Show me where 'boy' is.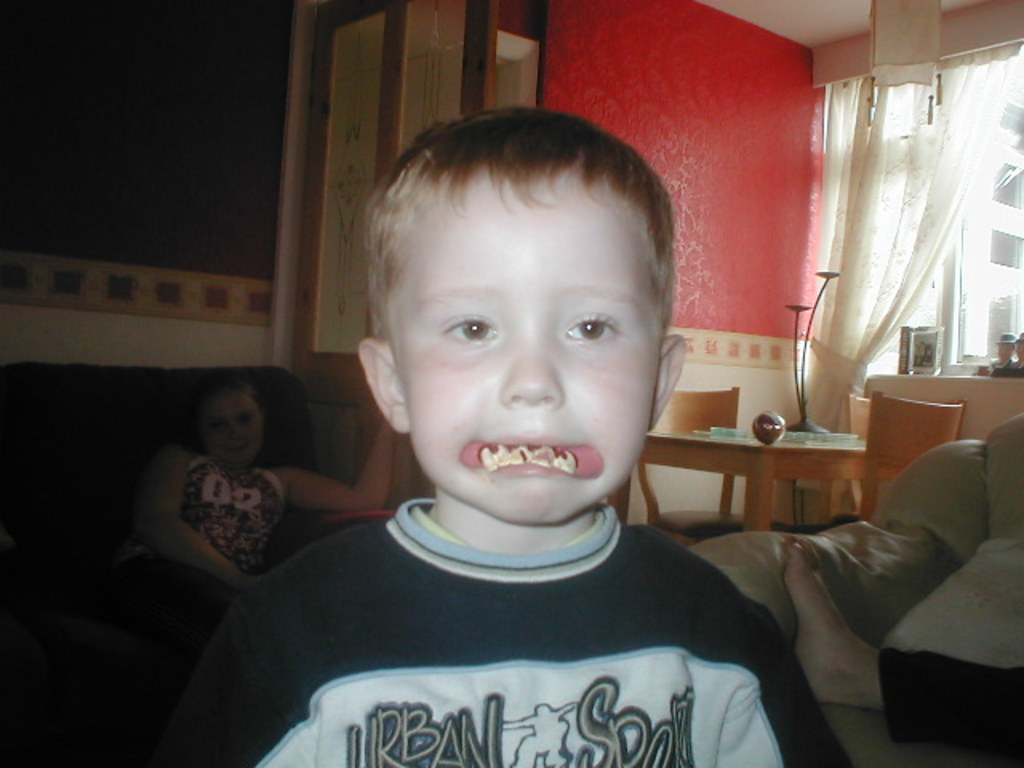
'boy' is at region(155, 107, 846, 766).
